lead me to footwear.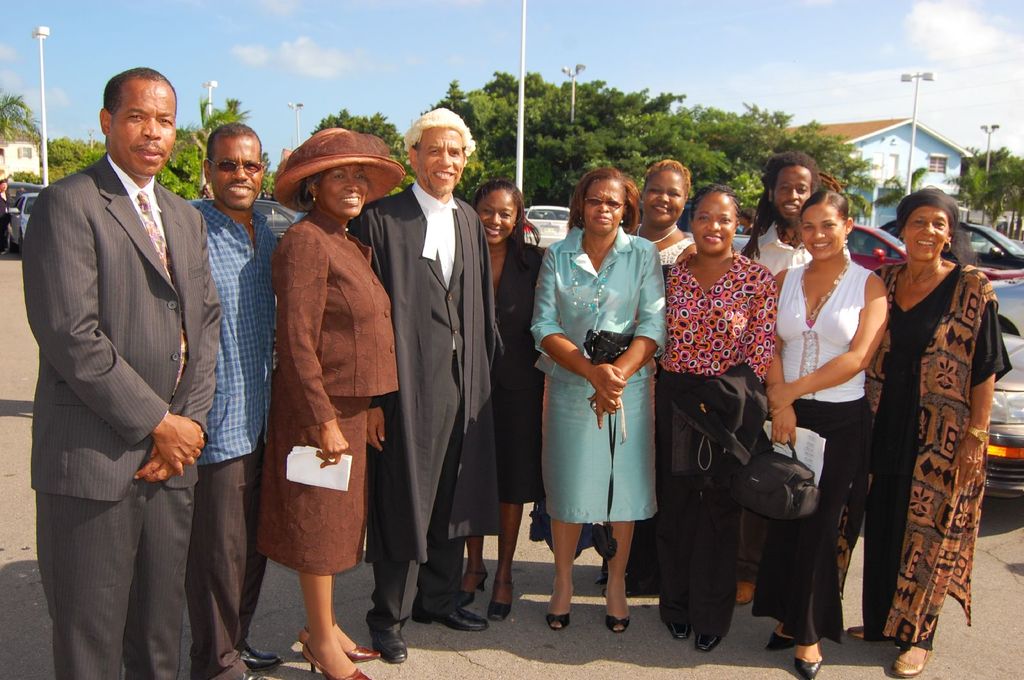
Lead to [603, 612, 632, 628].
